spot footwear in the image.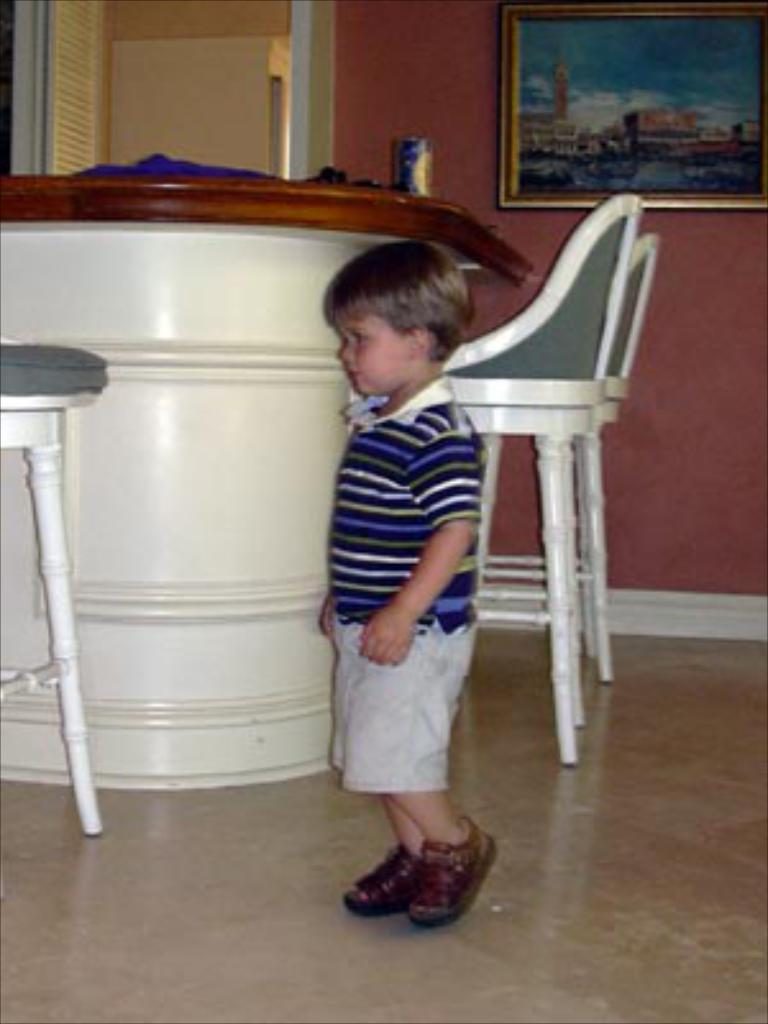
footwear found at (404, 814, 494, 932).
